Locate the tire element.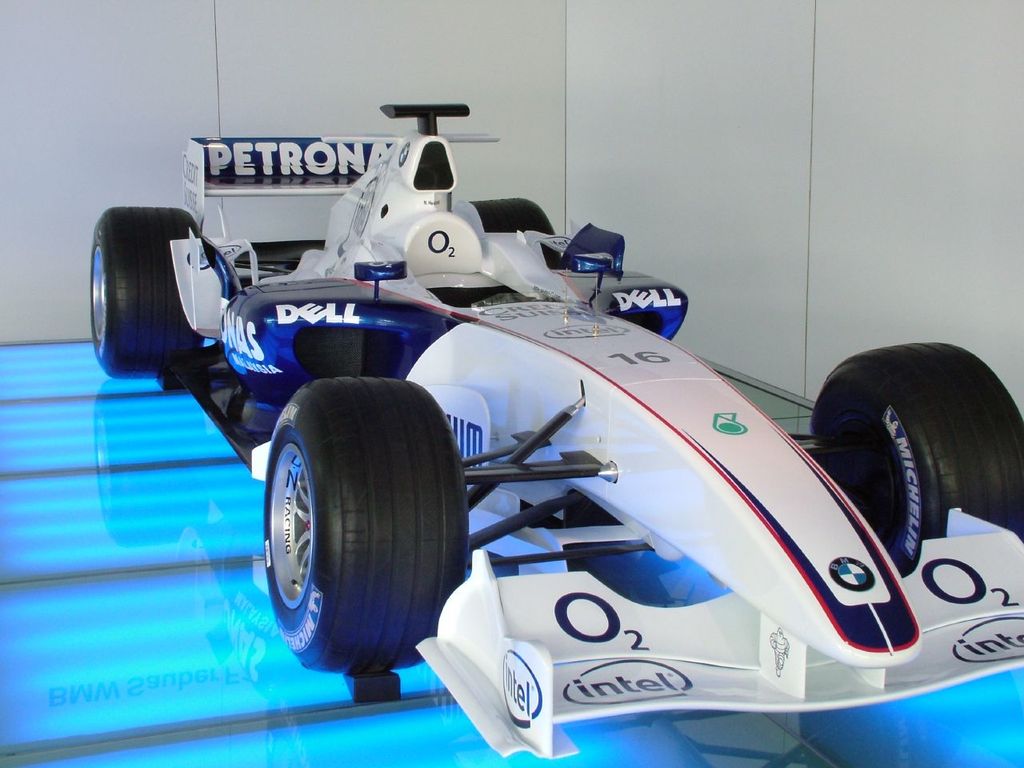
Element bbox: bbox=(82, 210, 214, 386).
